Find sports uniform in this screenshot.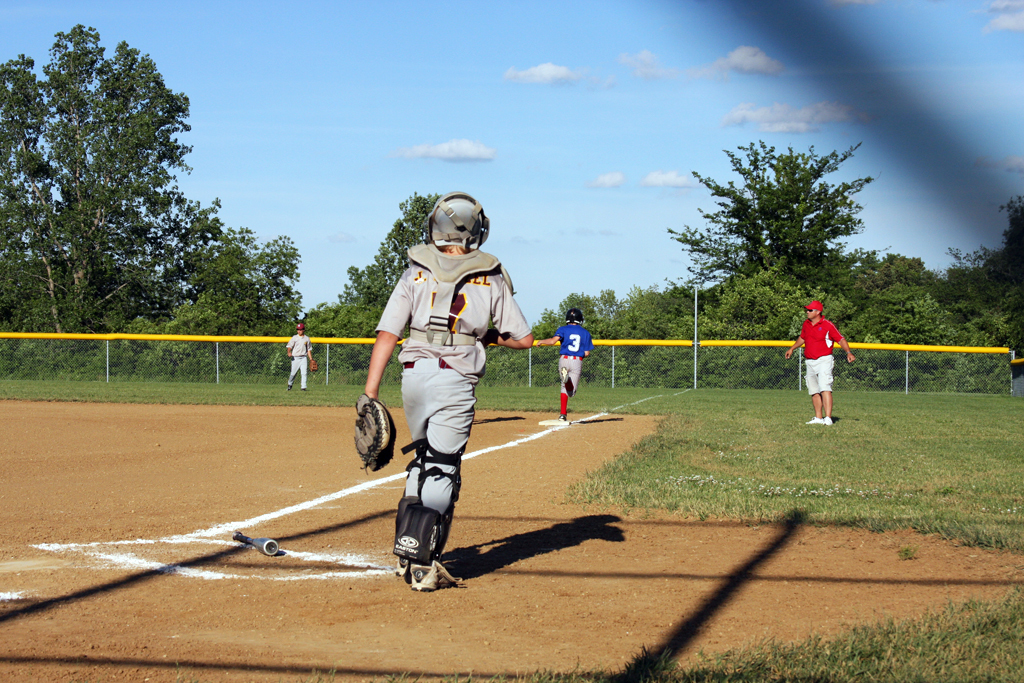
The bounding box for sports uniform is l=372, t=198, r=519, b=590.
